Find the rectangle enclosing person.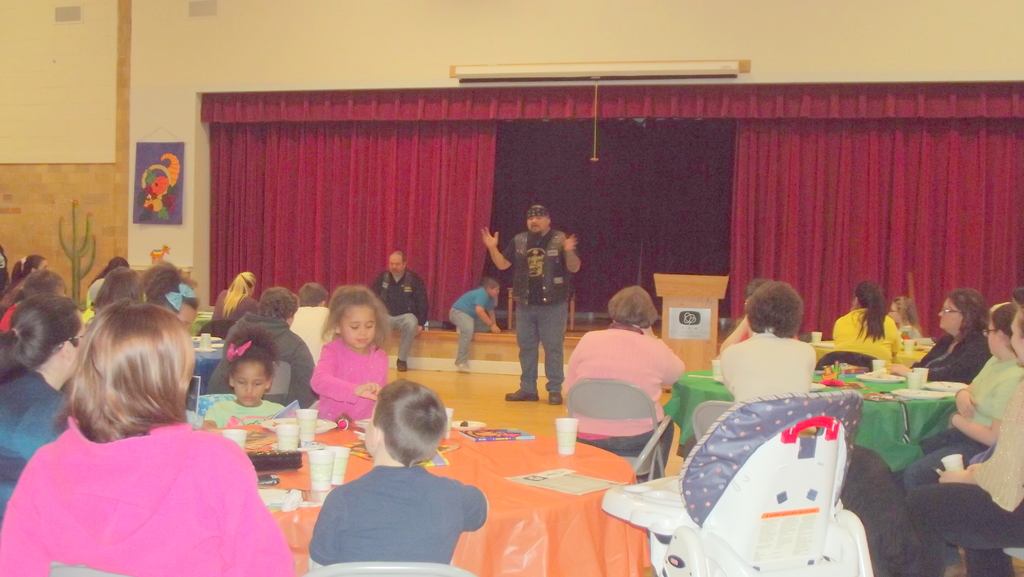
BBox(87, 265, 146, 332).
